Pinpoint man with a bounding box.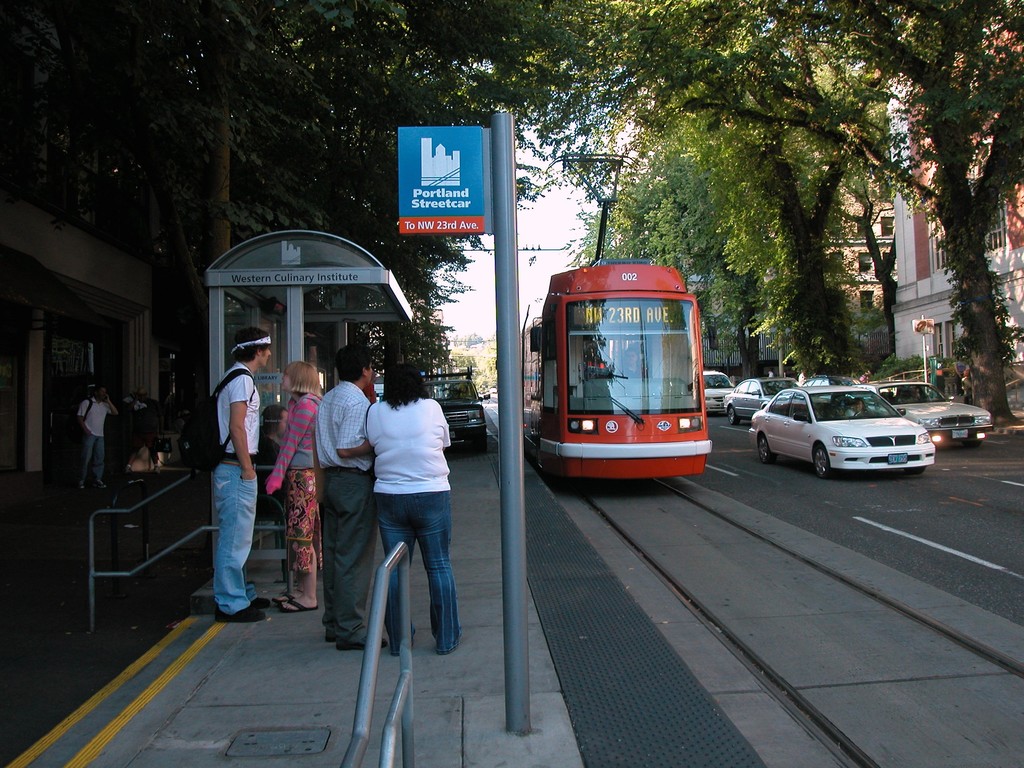
bbox(131, 389, 167, 459).
